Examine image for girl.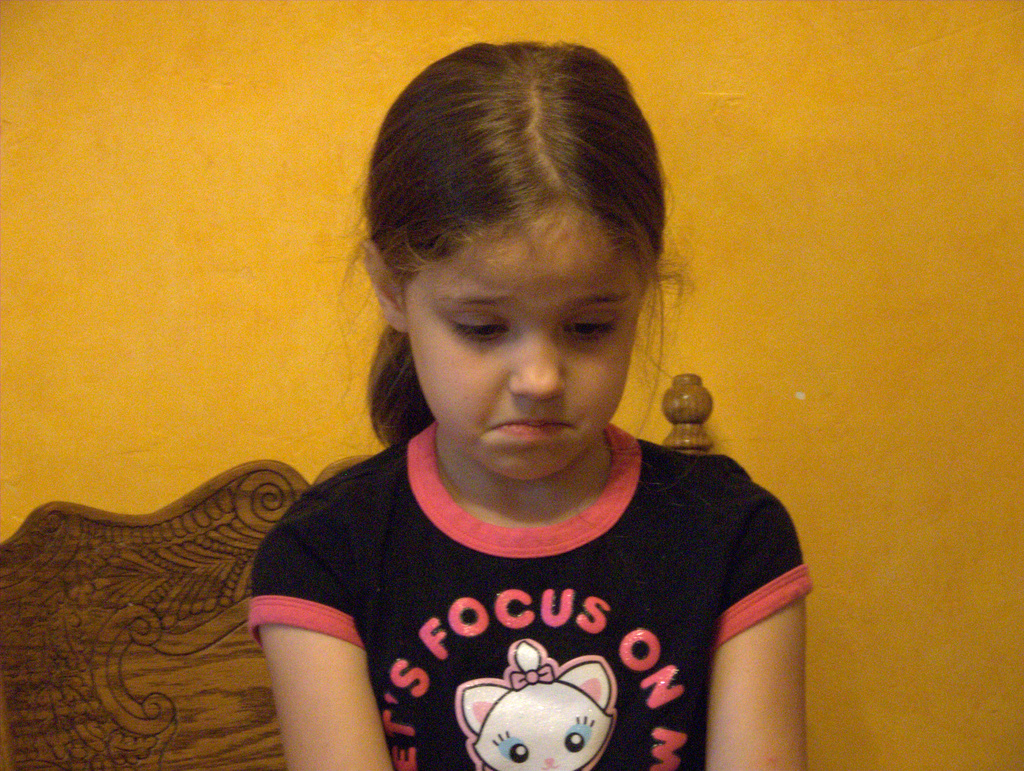
Examination result: region(249, 40, 815, 770).
